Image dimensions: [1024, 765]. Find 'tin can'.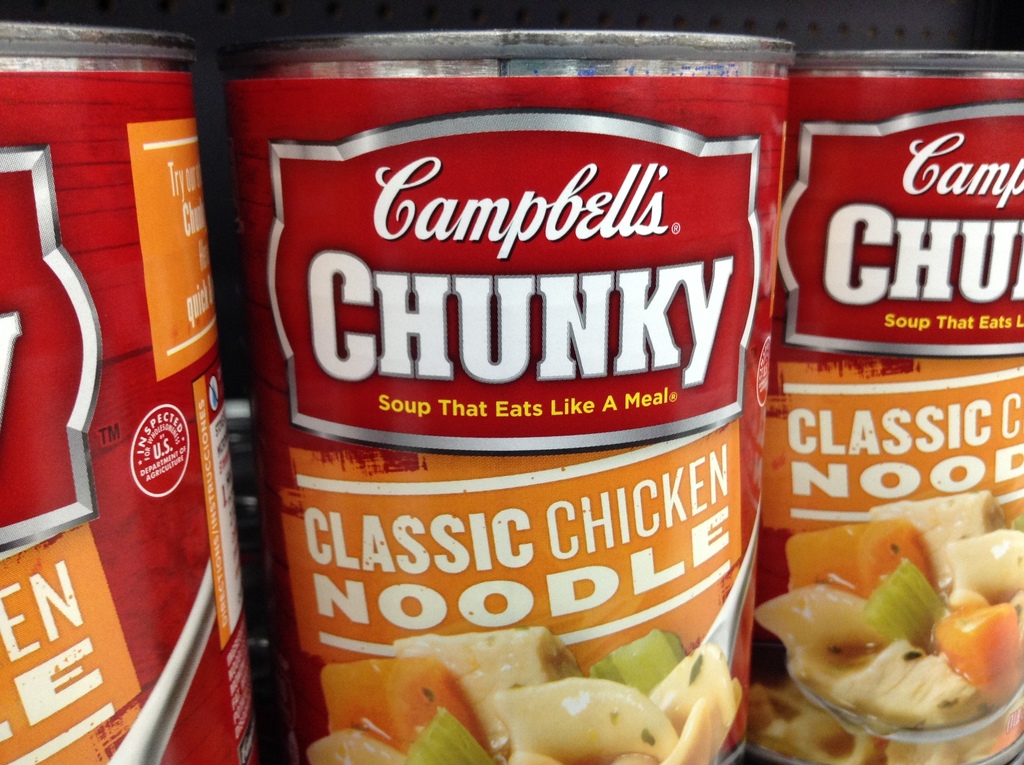
select_region(0, 20, 258, 763).
